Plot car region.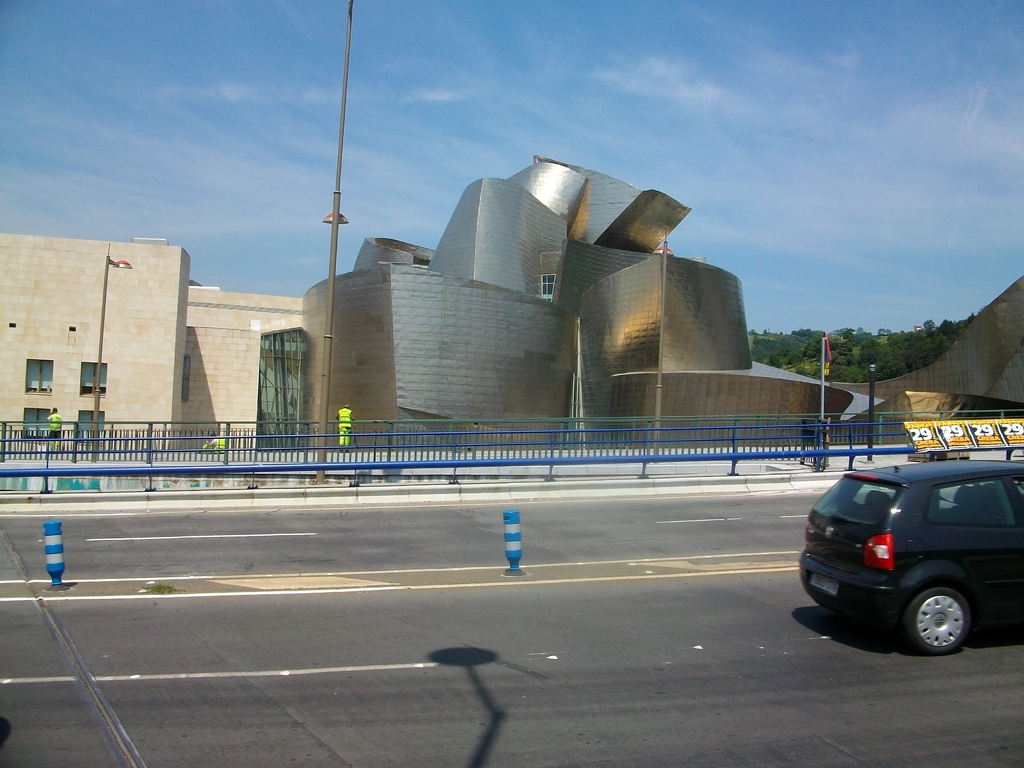
Plotted at x1=793, y1=448, x2=1023, y2=653.
